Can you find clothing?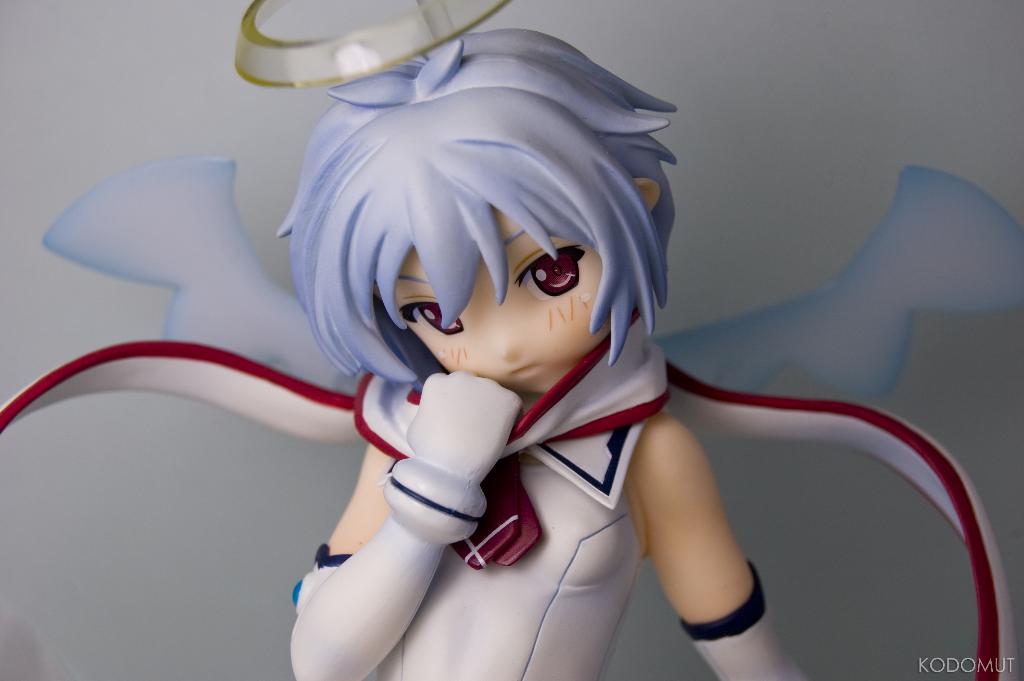
Yes, bounding box: left=0, top=338, right=1016, bottom=680.
